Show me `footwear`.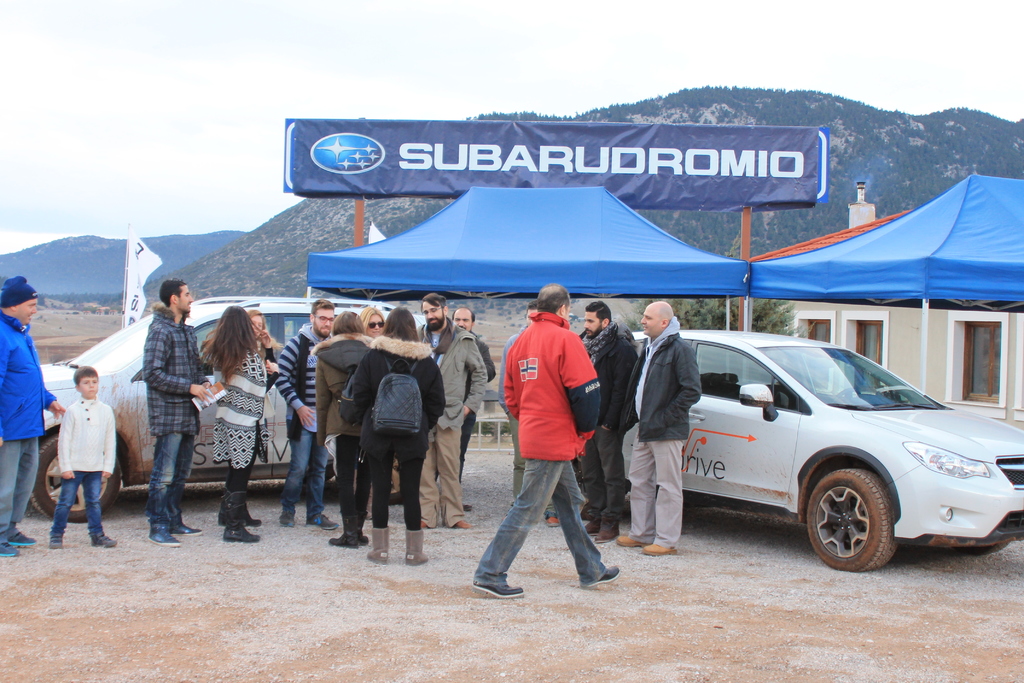
`footwear` is here: x1=325 y1=528 x2=362 y2=548.
